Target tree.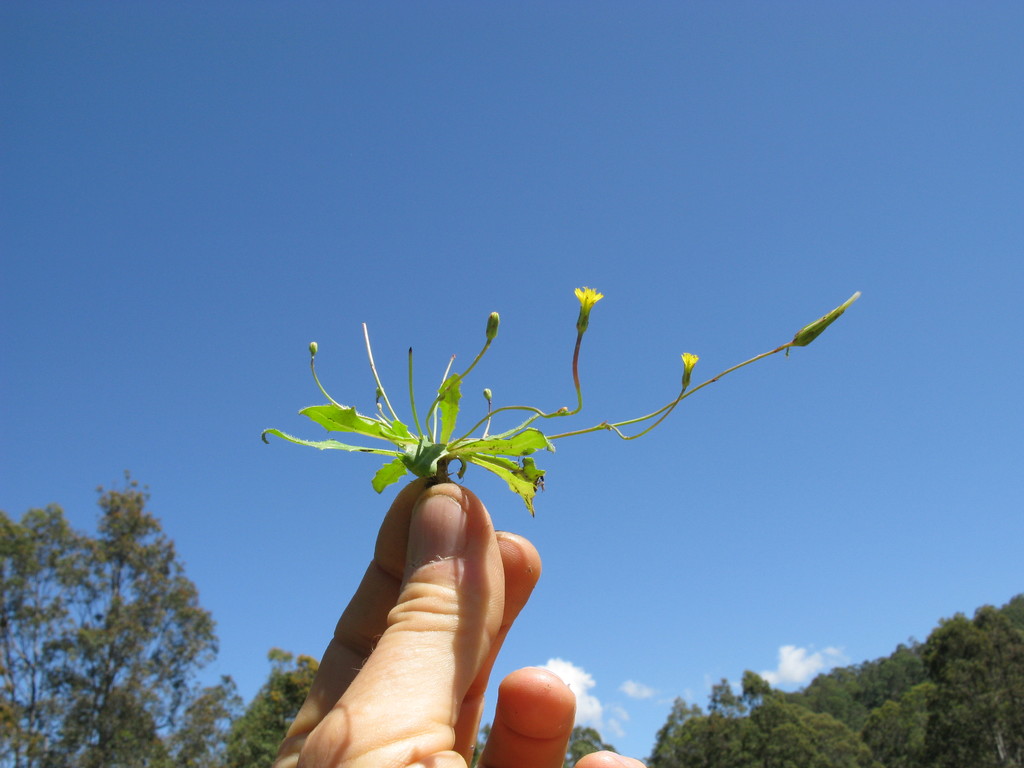
Target region: (561,709,611,767).
